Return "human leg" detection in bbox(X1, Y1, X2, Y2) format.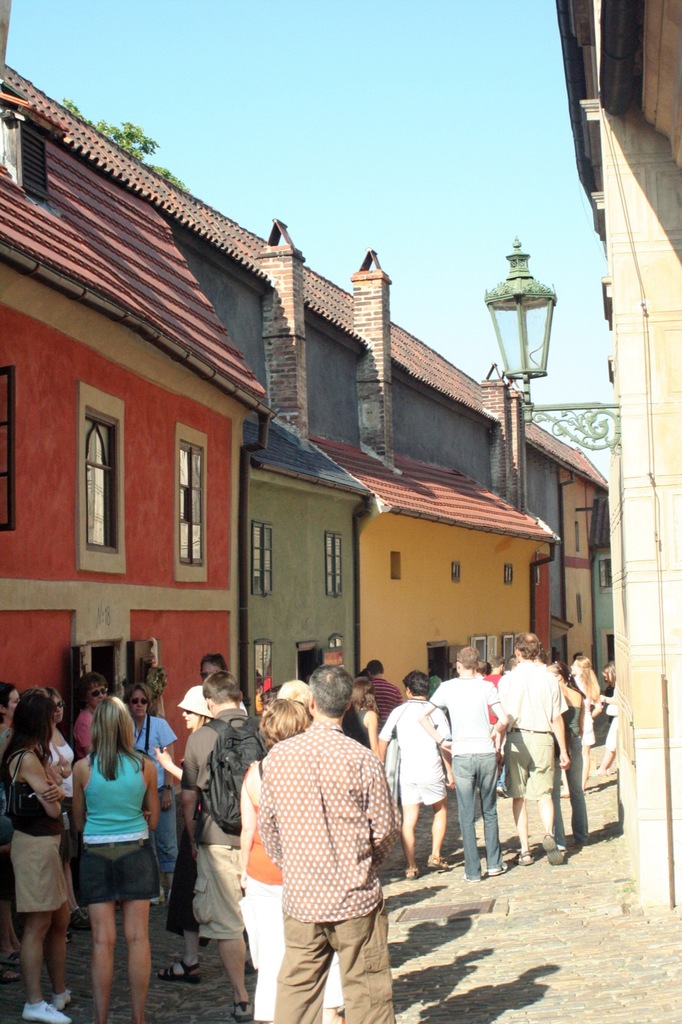
bbox(564, 737, 592, 838).
